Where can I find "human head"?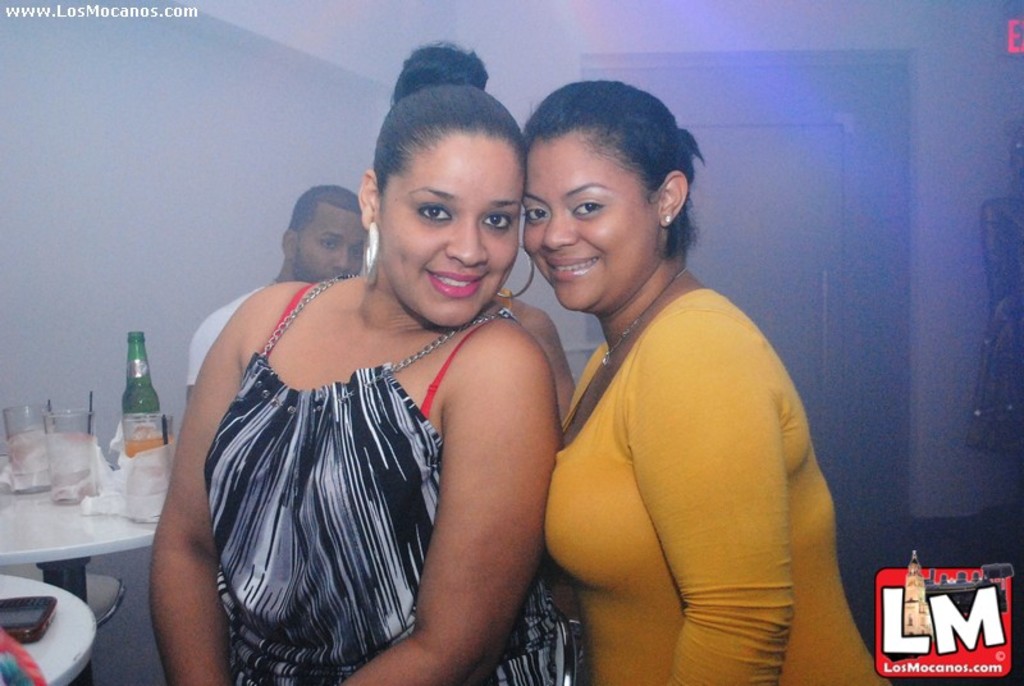
You can find it at 279,183,369,287.
